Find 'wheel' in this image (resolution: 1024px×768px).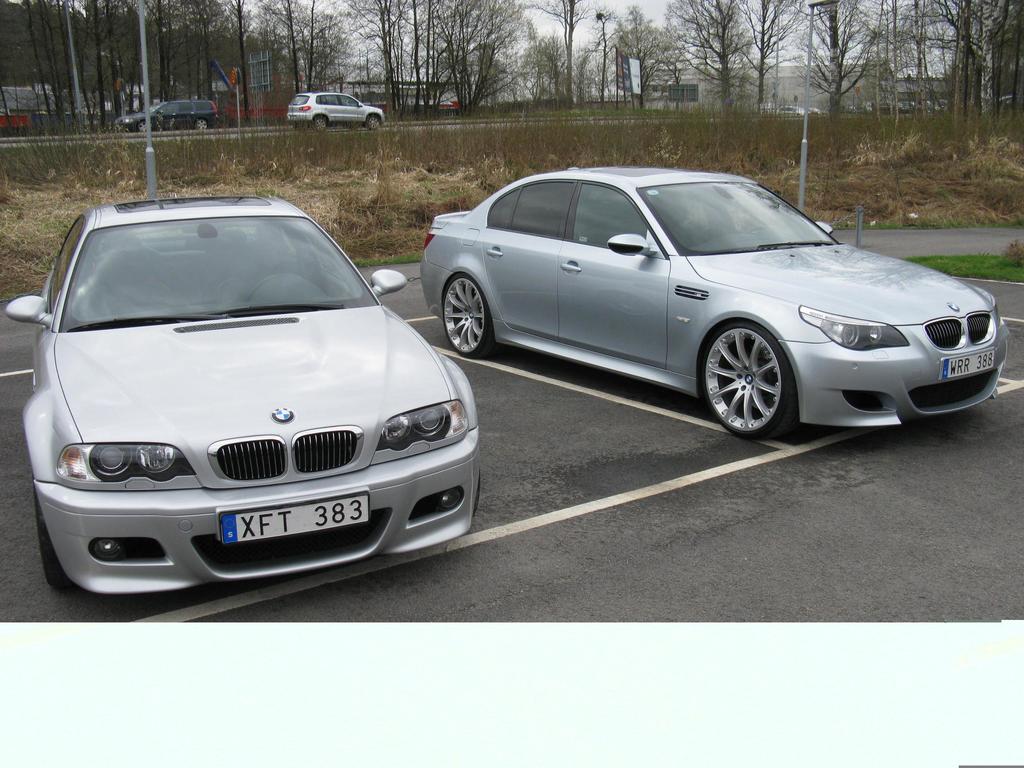
bbox(444, 275, 498, 359).
